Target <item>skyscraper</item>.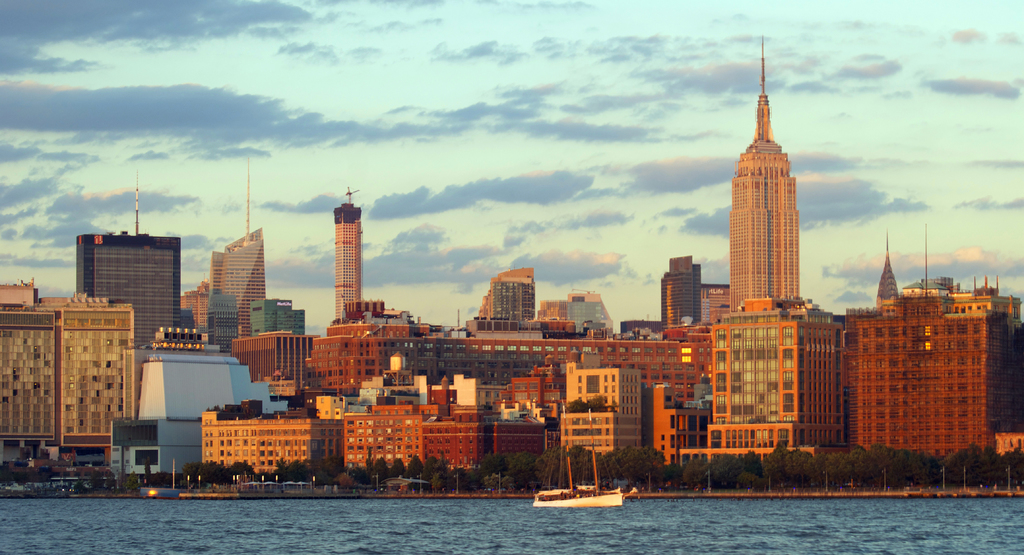
Target region: {"x1": 728, "y1": 37, "x2": 801, "y2": 309}.
